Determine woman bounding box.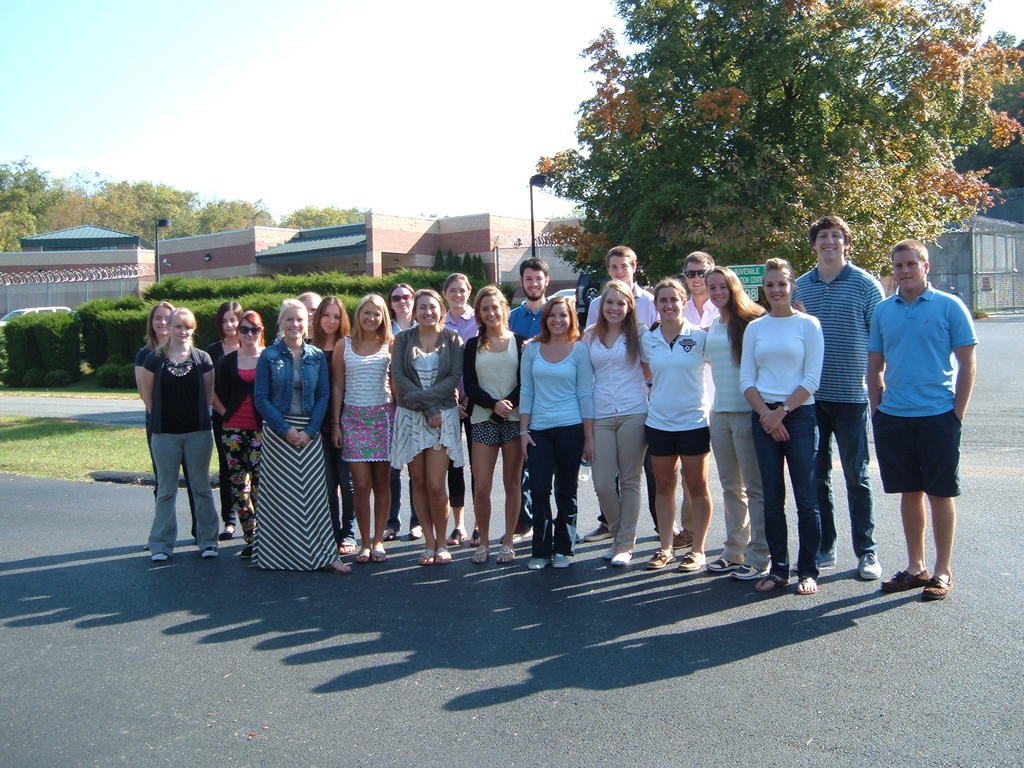
Determined: 519,292,597,568.
